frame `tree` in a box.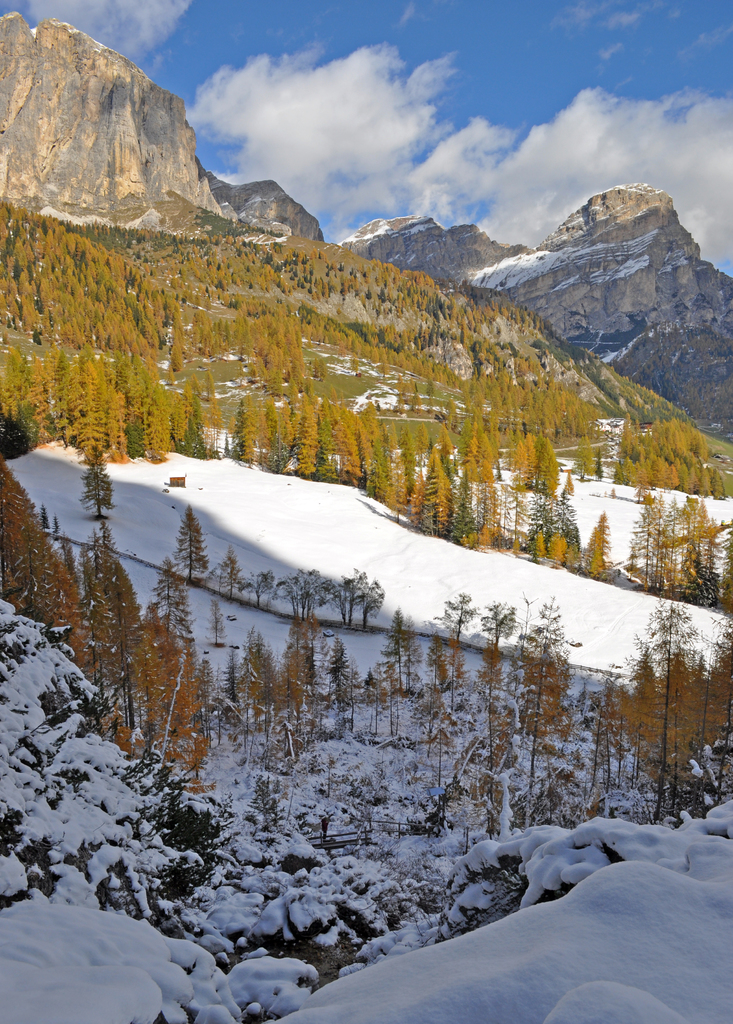
[left=212, top=545, right=240, bottom=595].
